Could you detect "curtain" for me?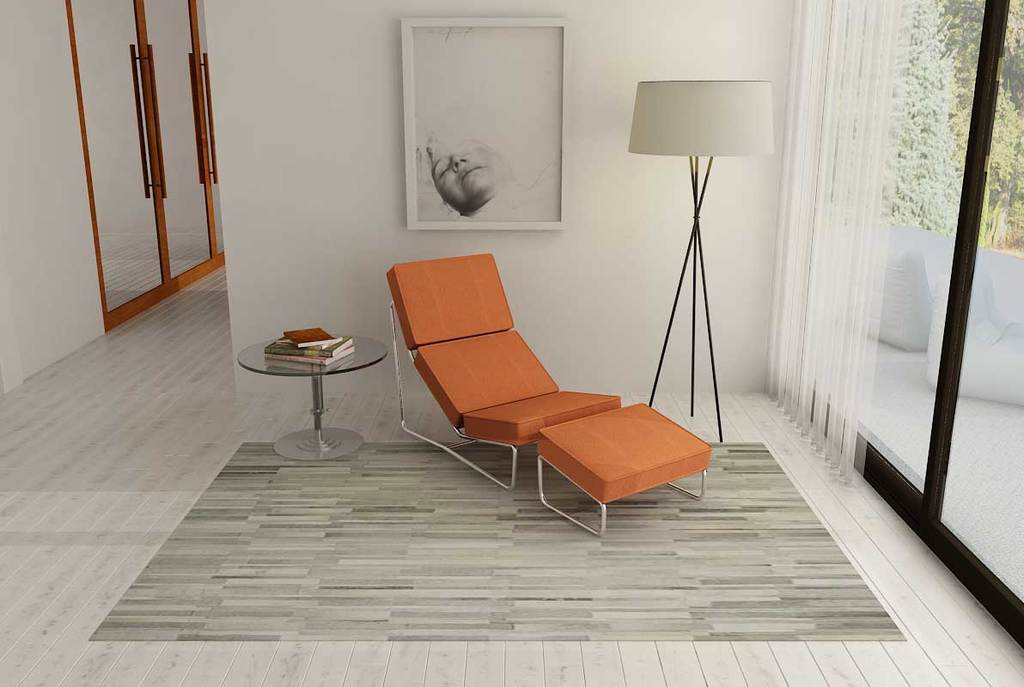
Detection result: rect(735, 0, 951, 508).
